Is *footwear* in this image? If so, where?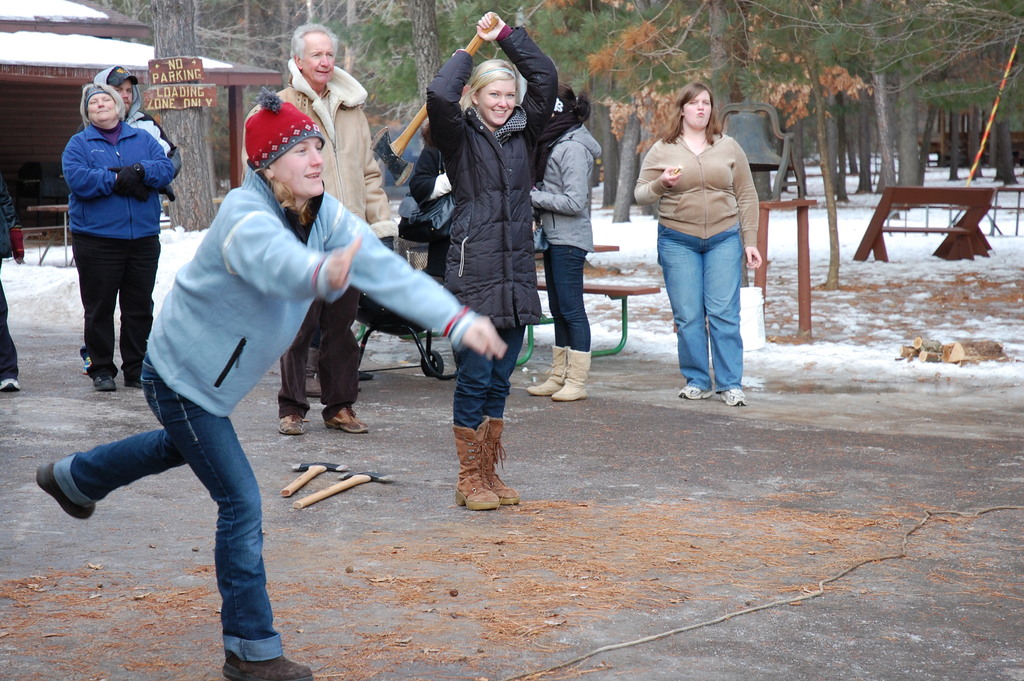
Yes, at rect(526, 349, 565, 396).
